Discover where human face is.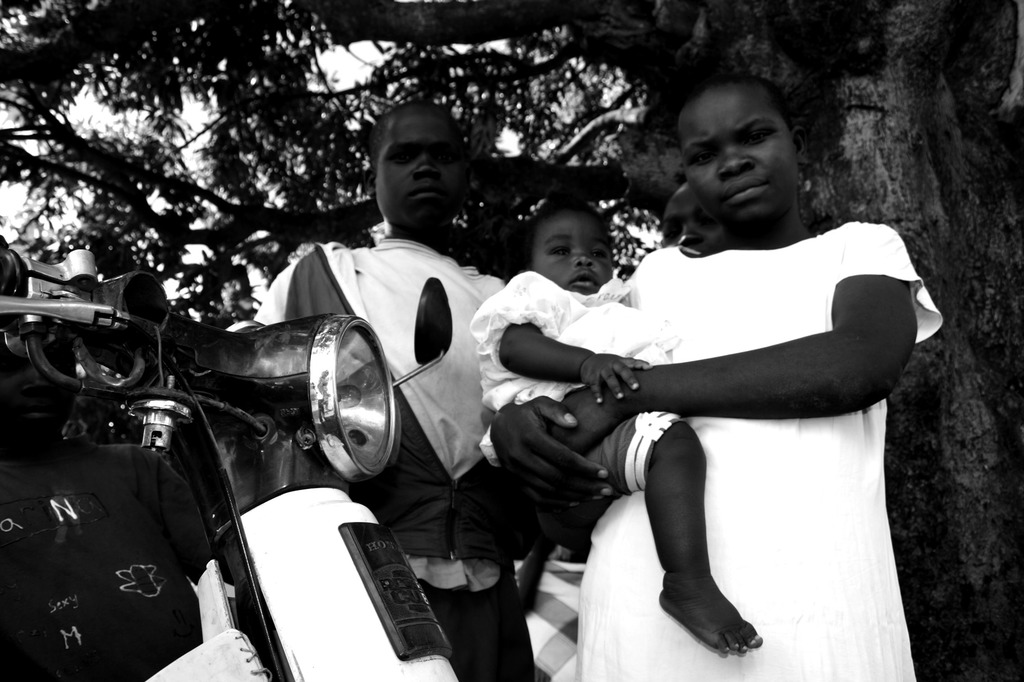
Discovered at [x1=377, y1=113, x2=460, y2=232].
